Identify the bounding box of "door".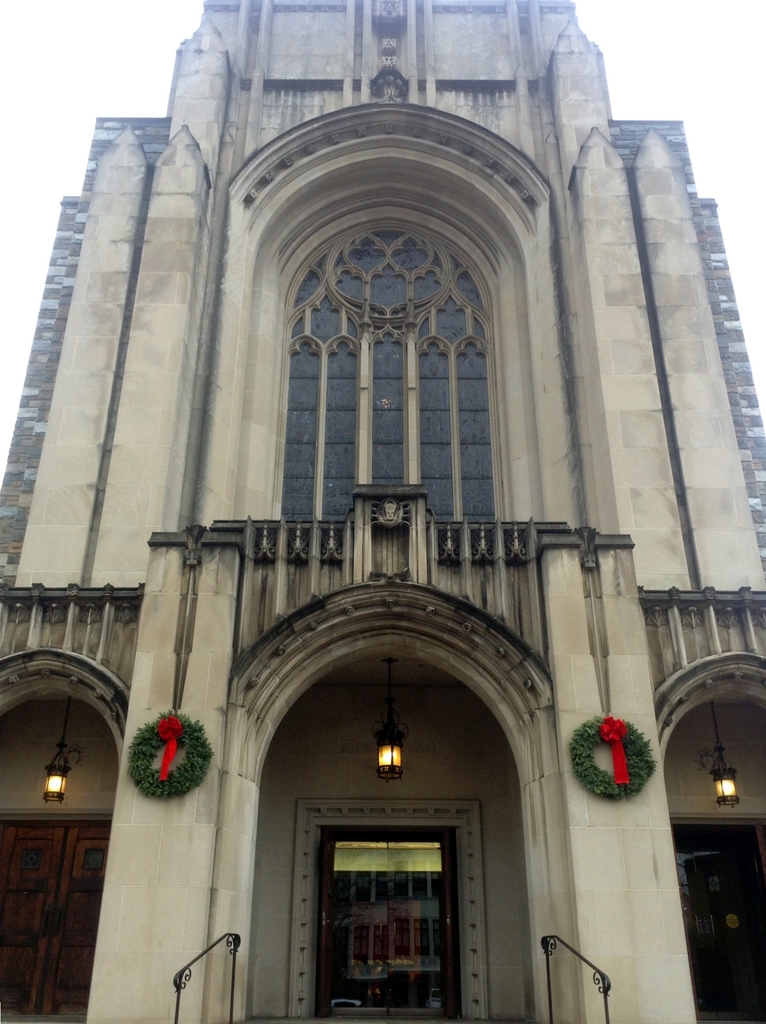
locate(669, 821, 764, 1023).
